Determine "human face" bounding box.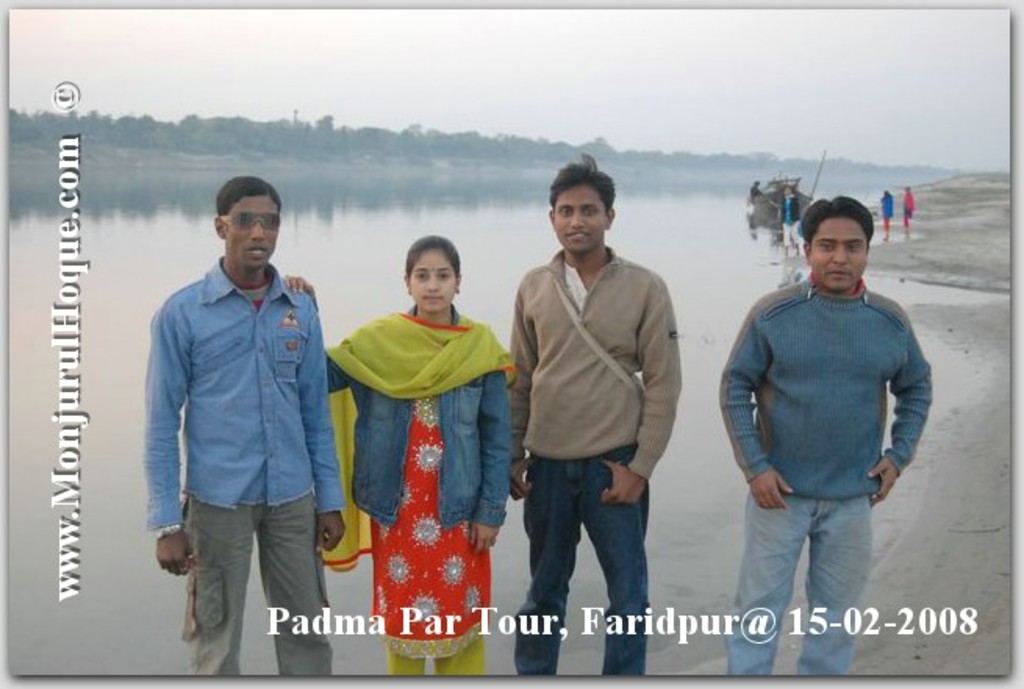
Determined: 410 248 460 312.
